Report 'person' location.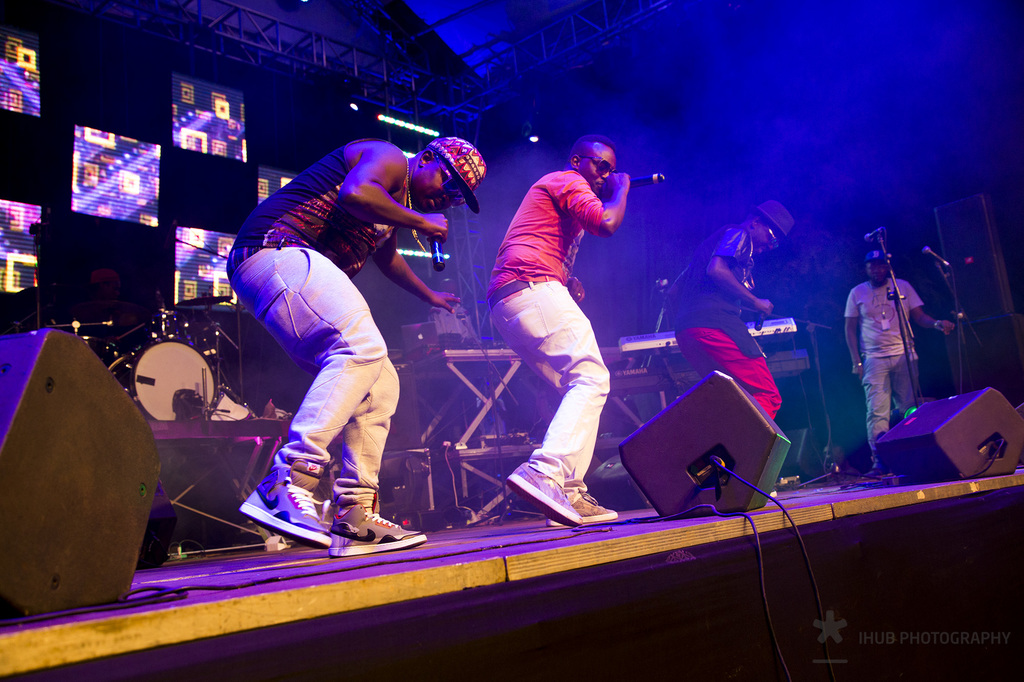
Report: left=666, top=198, right=803, bottom=493.
